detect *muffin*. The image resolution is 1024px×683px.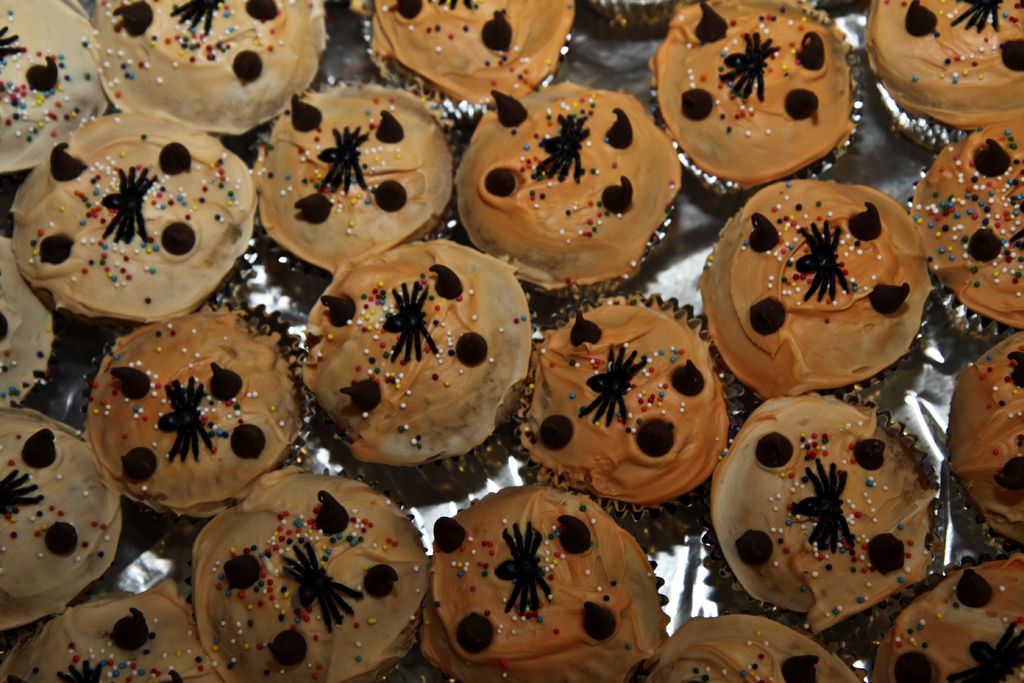
(0,0,114,178).
